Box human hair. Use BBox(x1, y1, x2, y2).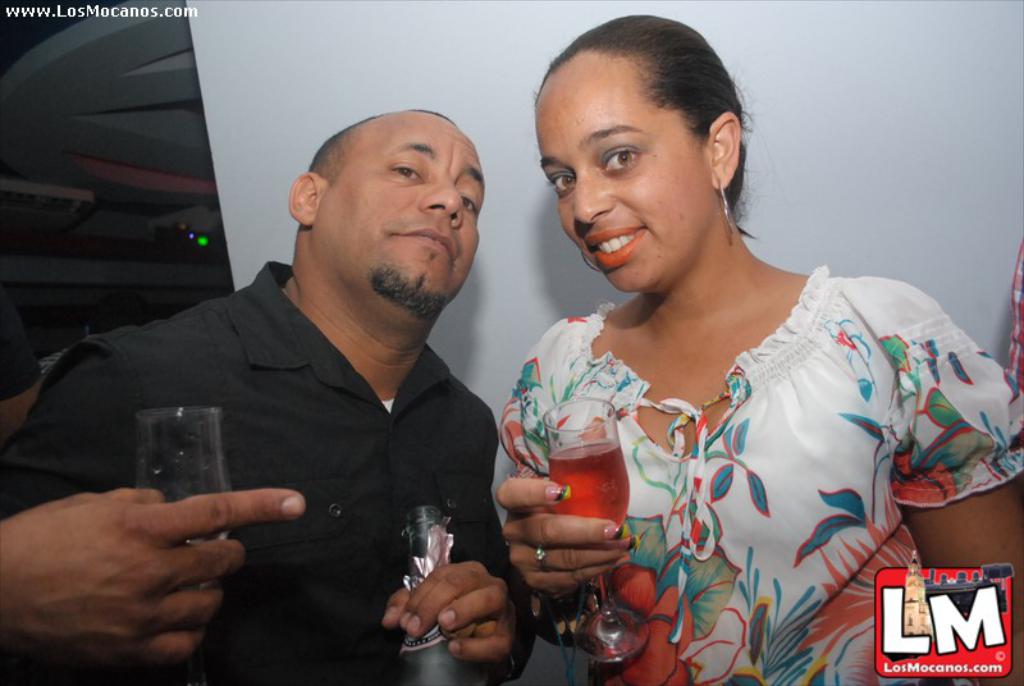
BBox(531, 9, 762, 235).
